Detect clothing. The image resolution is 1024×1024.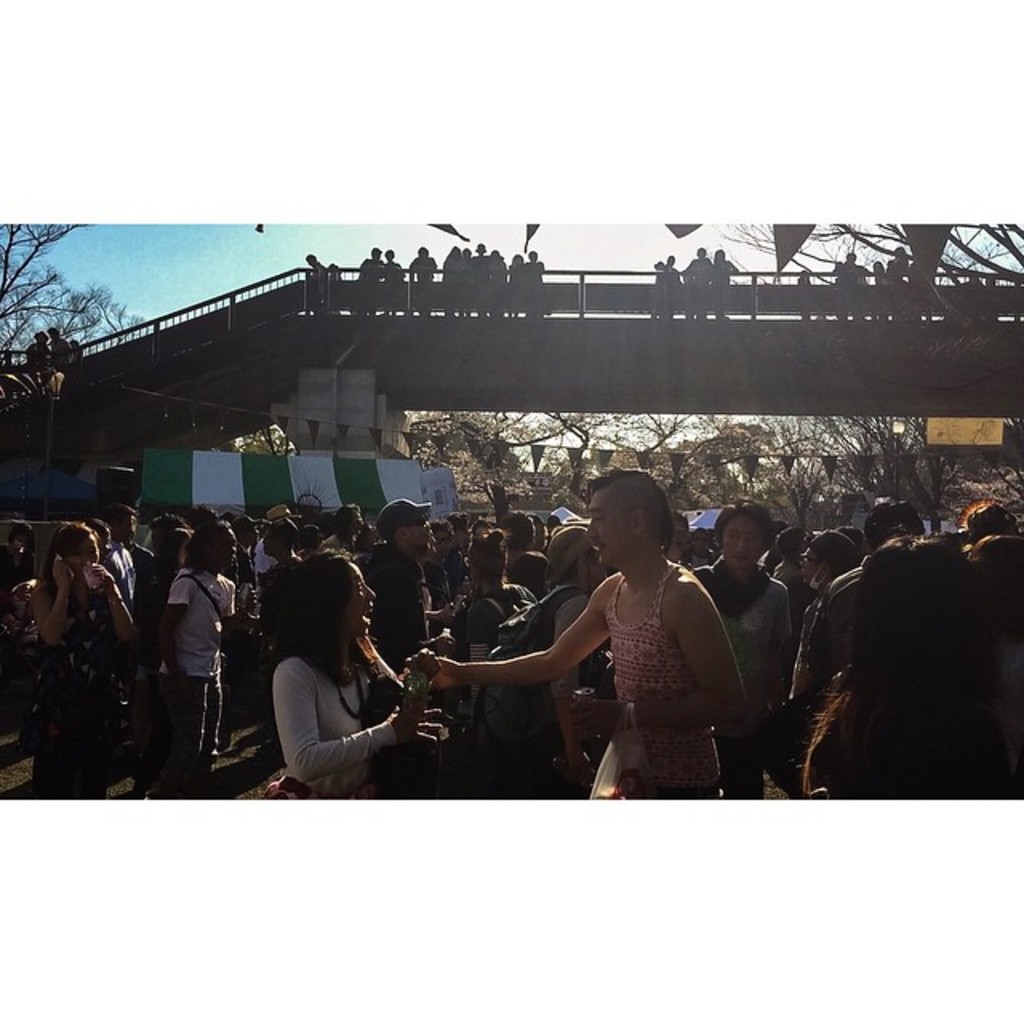
l=698, t=565, r=794, b=822.
